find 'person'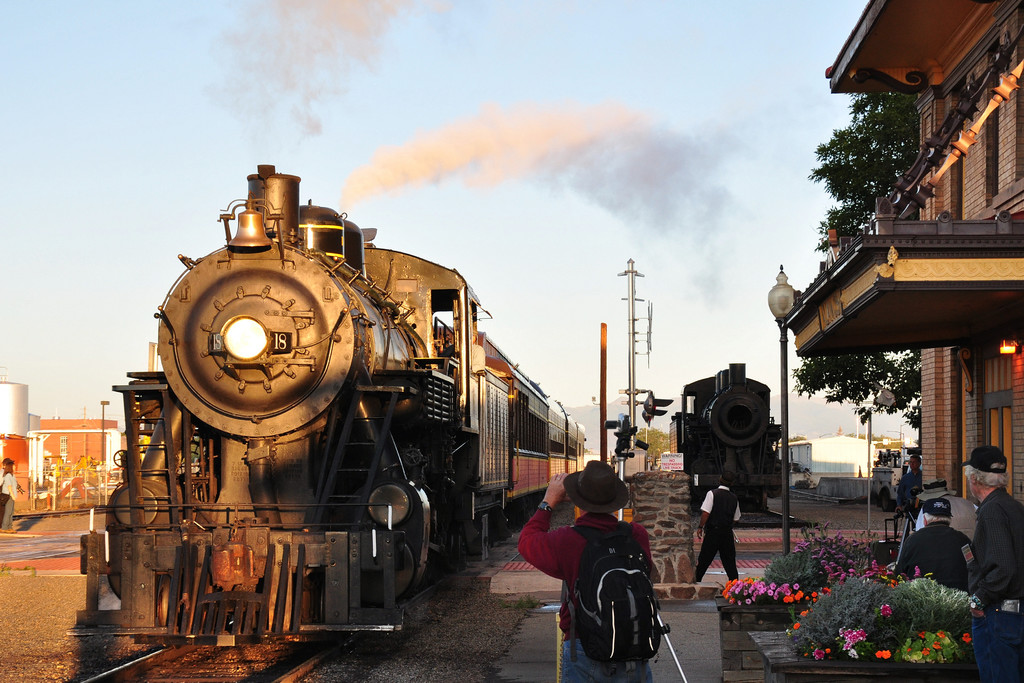
x1=890, y1=497, x2=973, y2=600
